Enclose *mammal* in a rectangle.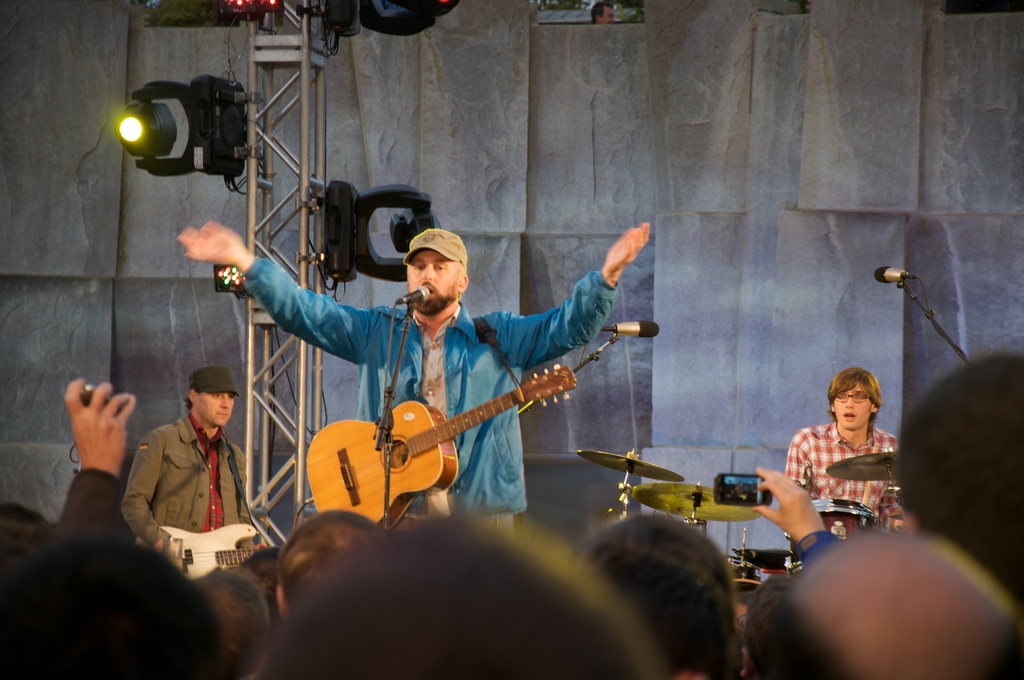
178, 213, 645, 534.
